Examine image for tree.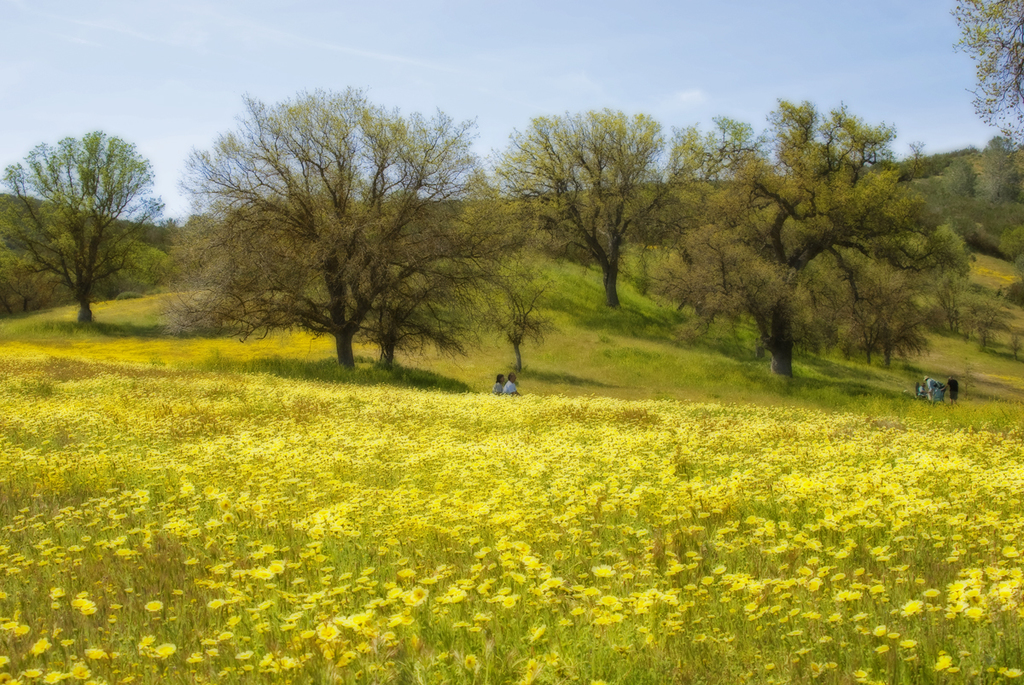
Examination result: (172, 82, 535, 373).
